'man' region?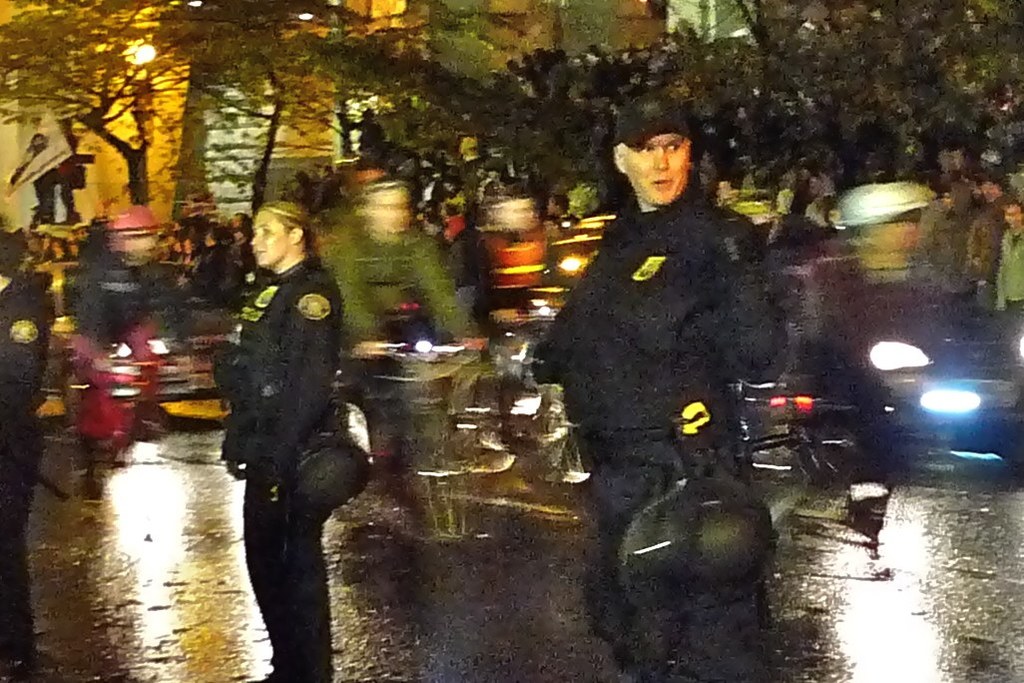
l=540, t=110, r=788, b=492
